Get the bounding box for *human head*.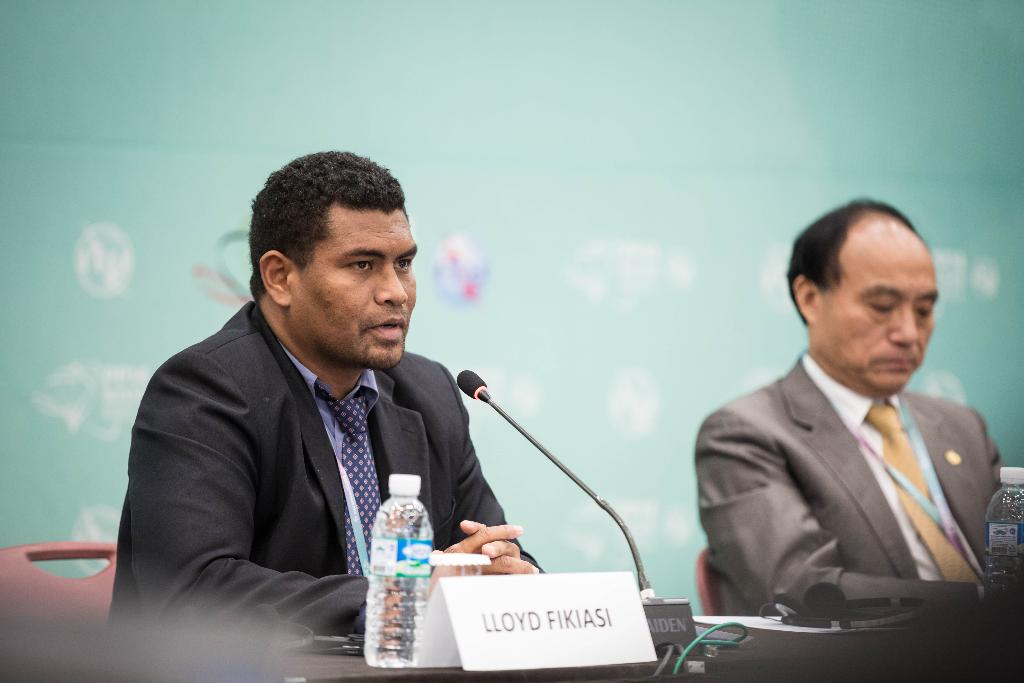
(248,151,420,372).
